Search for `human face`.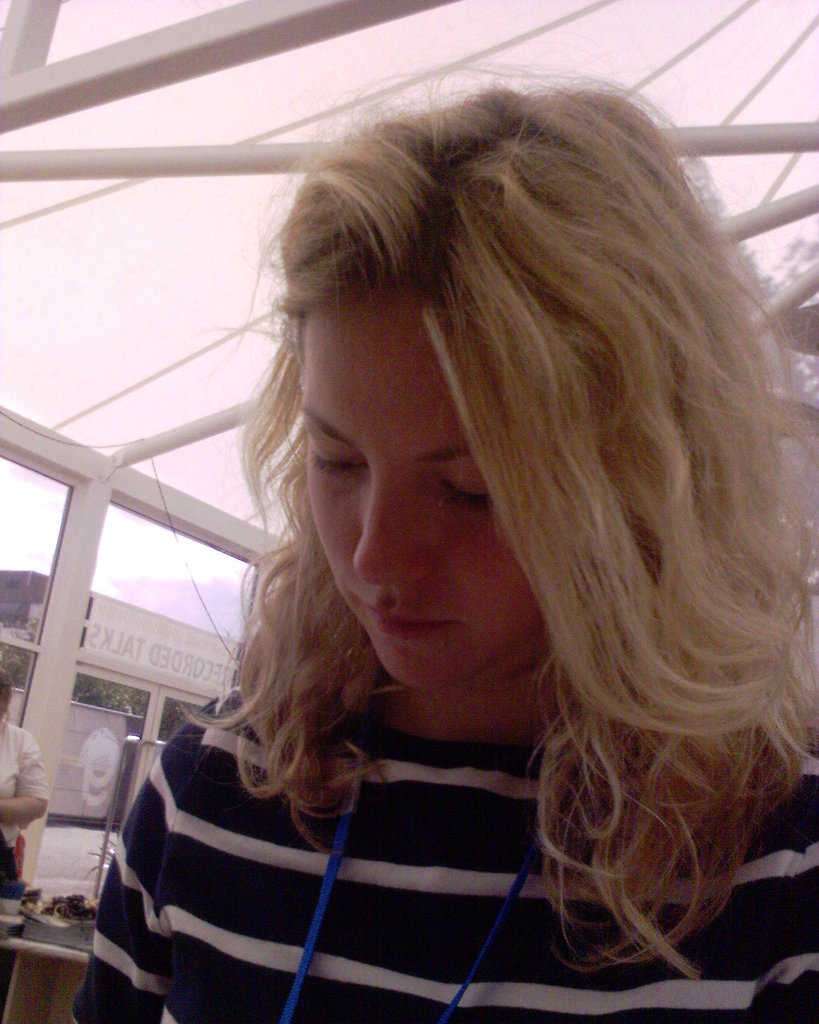
Found at <bbox>301, 277, 544, 695</bbox>.
